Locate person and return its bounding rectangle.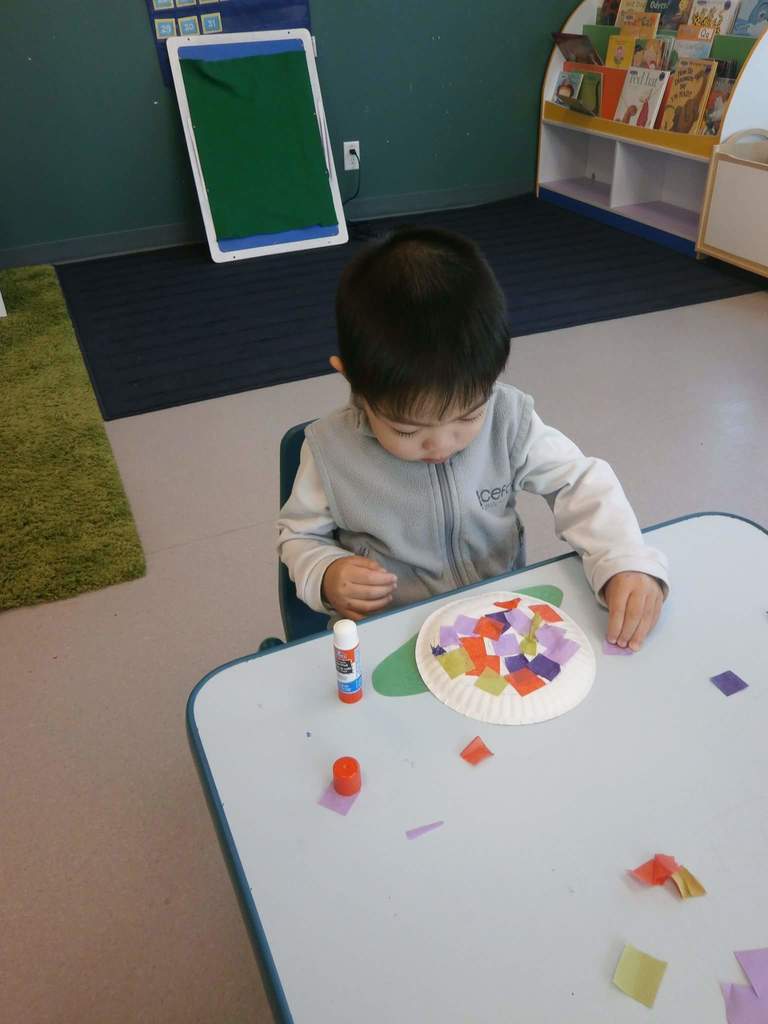
(276, 218, 682, 652).
